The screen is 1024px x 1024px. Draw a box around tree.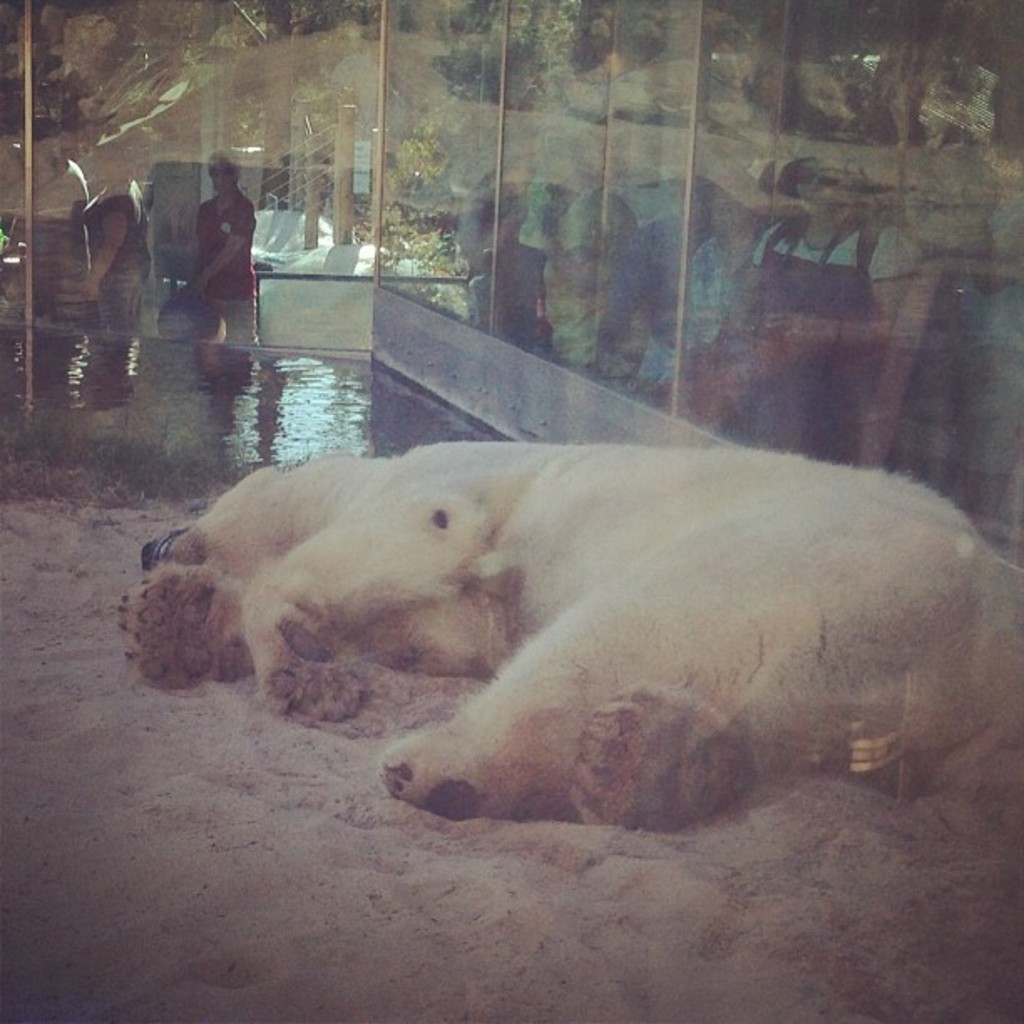
57,15,120,85.
